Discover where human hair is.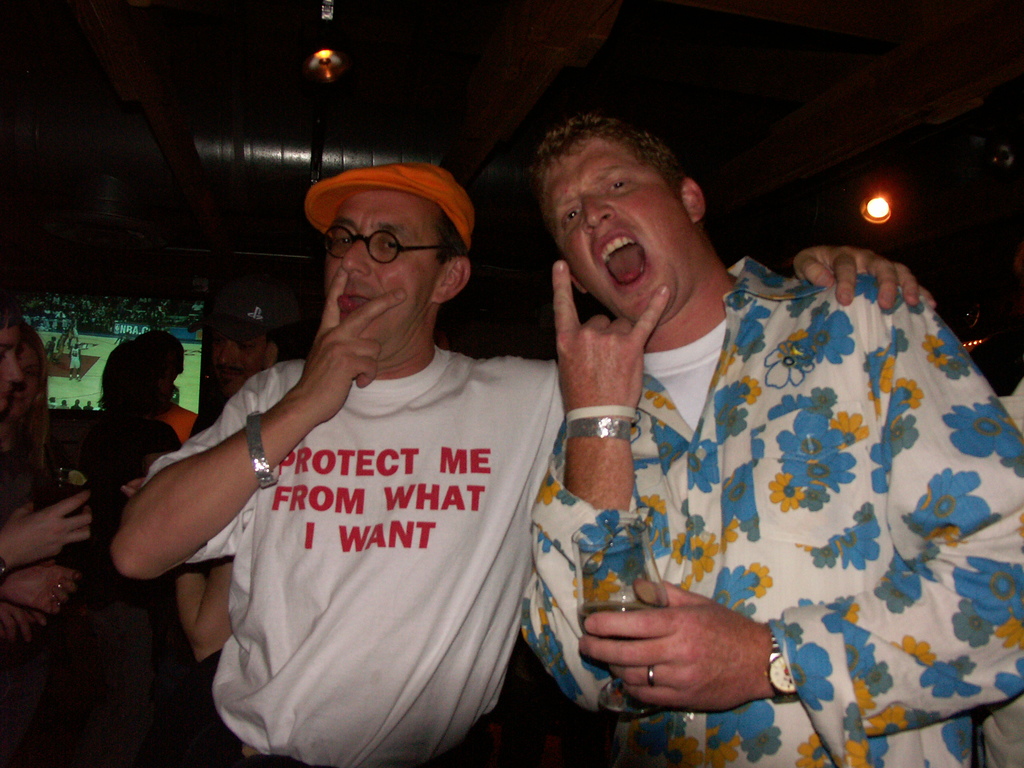
Discovered at [0, 292, 22, 330].
